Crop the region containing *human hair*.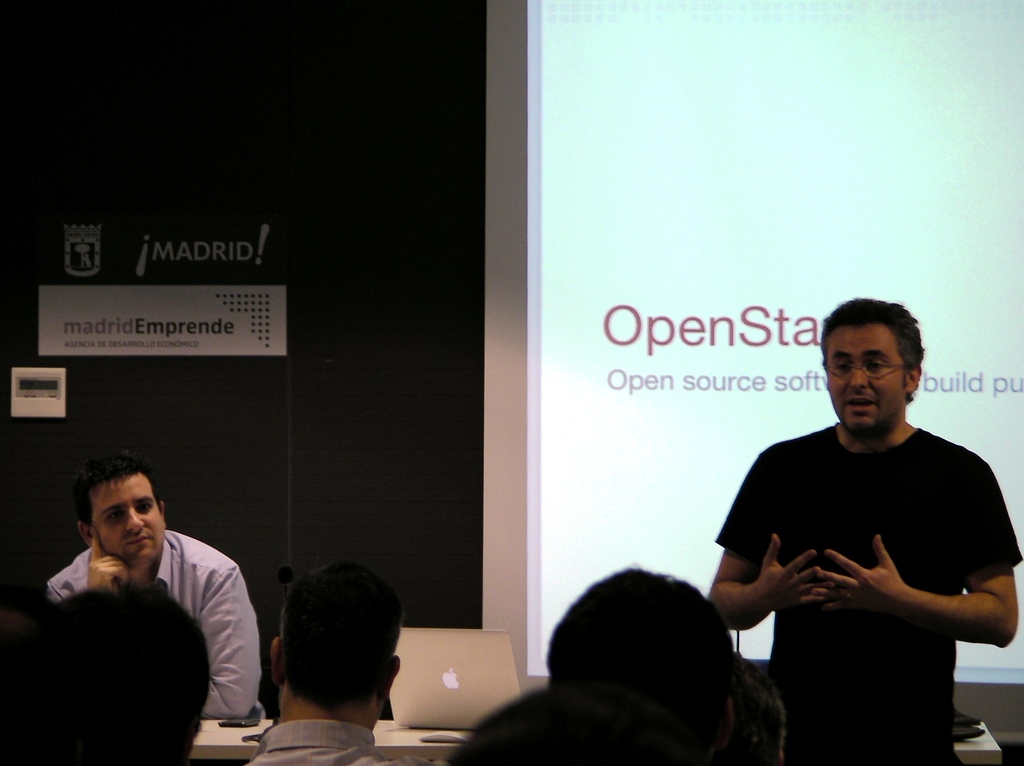
Crop region: [0, 574, 207, 765].
